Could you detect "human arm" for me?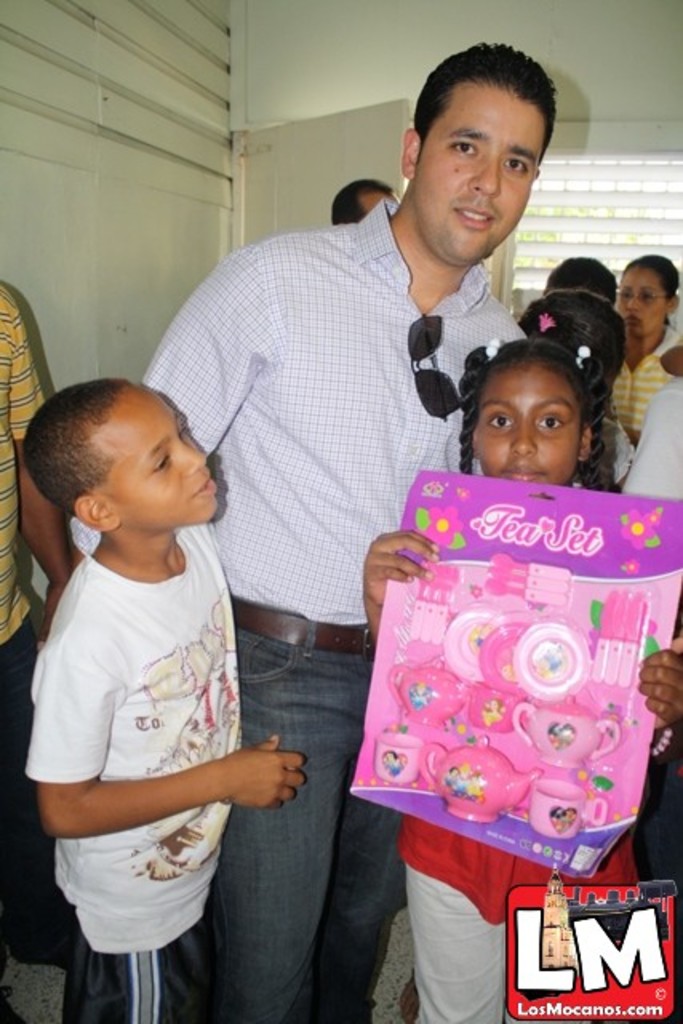
Detection result: BBox(0, 283, 88, 645).
